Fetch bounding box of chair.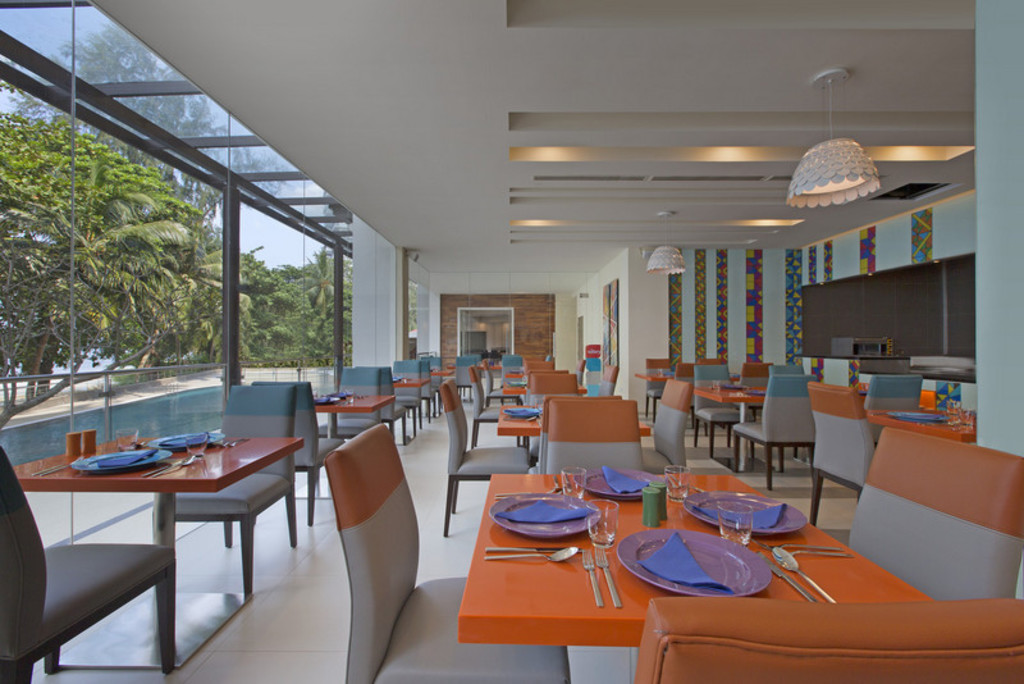
Bbox: box=[681, 364, 744, 446].
